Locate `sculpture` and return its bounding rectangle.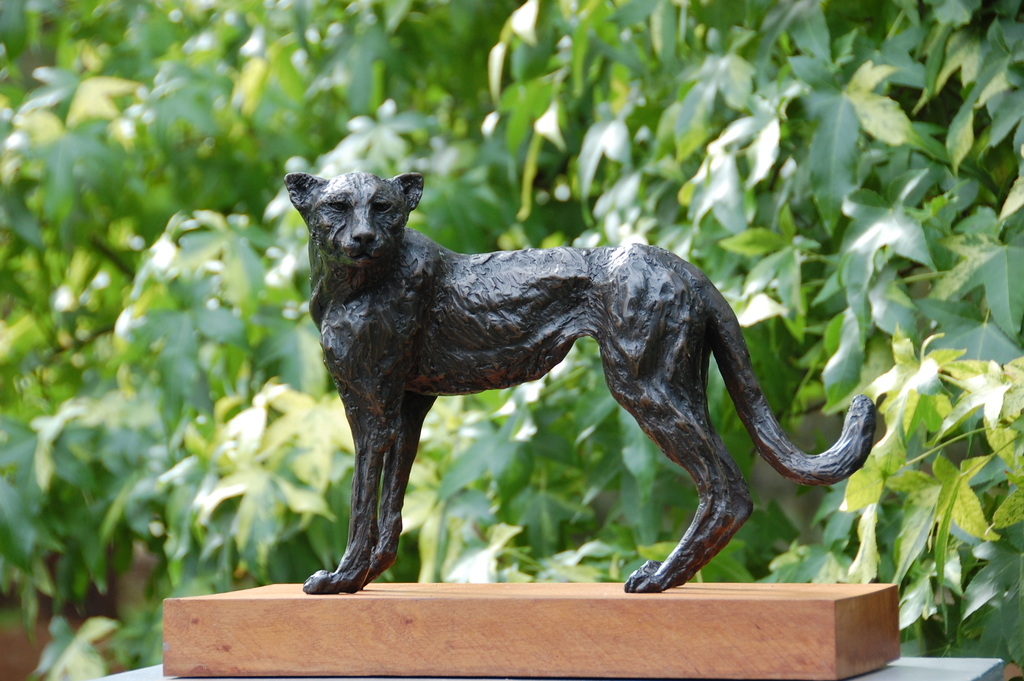
<region>274, 168, 886, 607</region>.
